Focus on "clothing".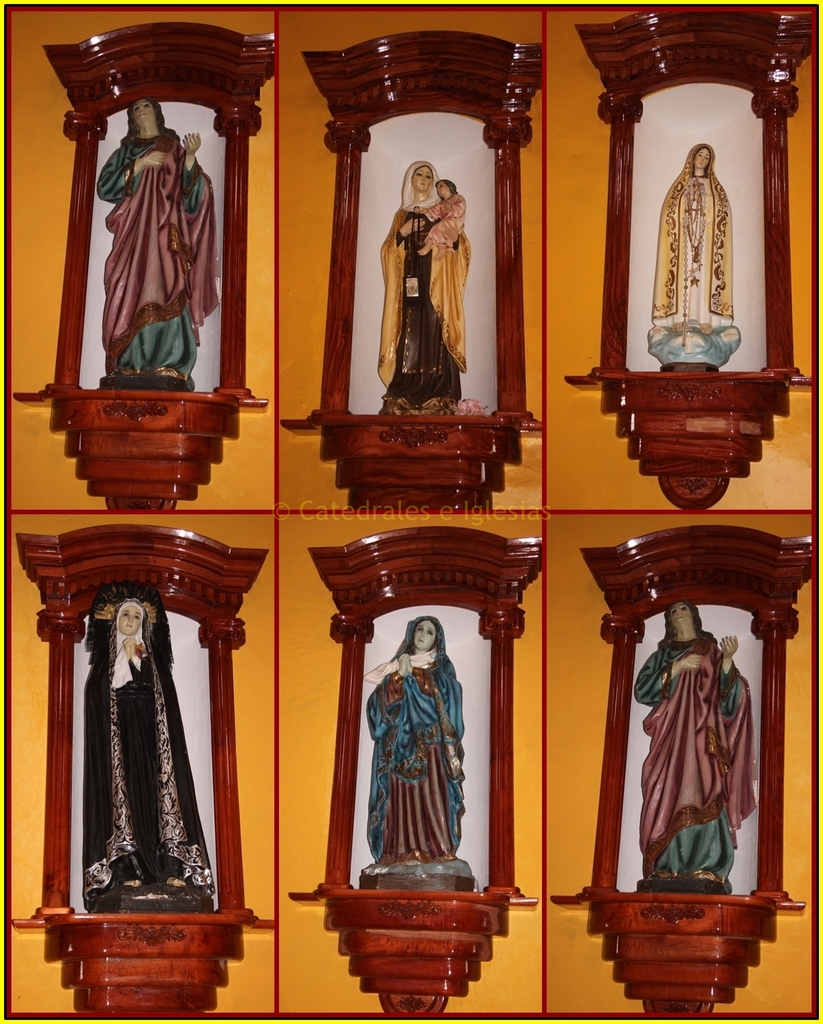
Focused at Rect(650, 144, 734, 328).
